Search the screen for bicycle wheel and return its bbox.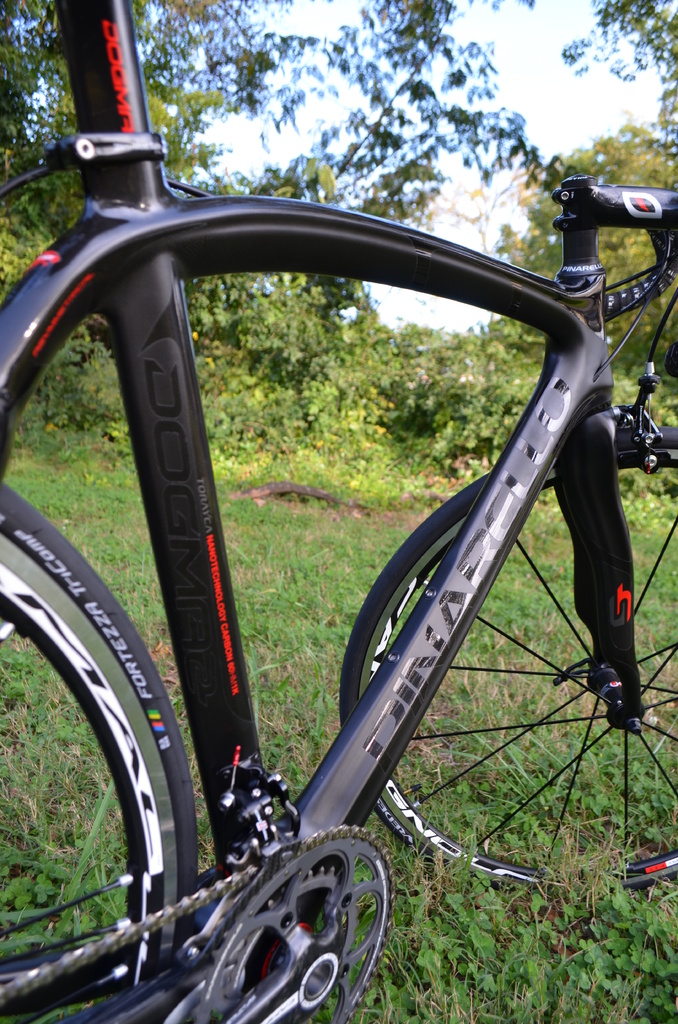
Found: l=0, t=479, r=193, b=1023.
